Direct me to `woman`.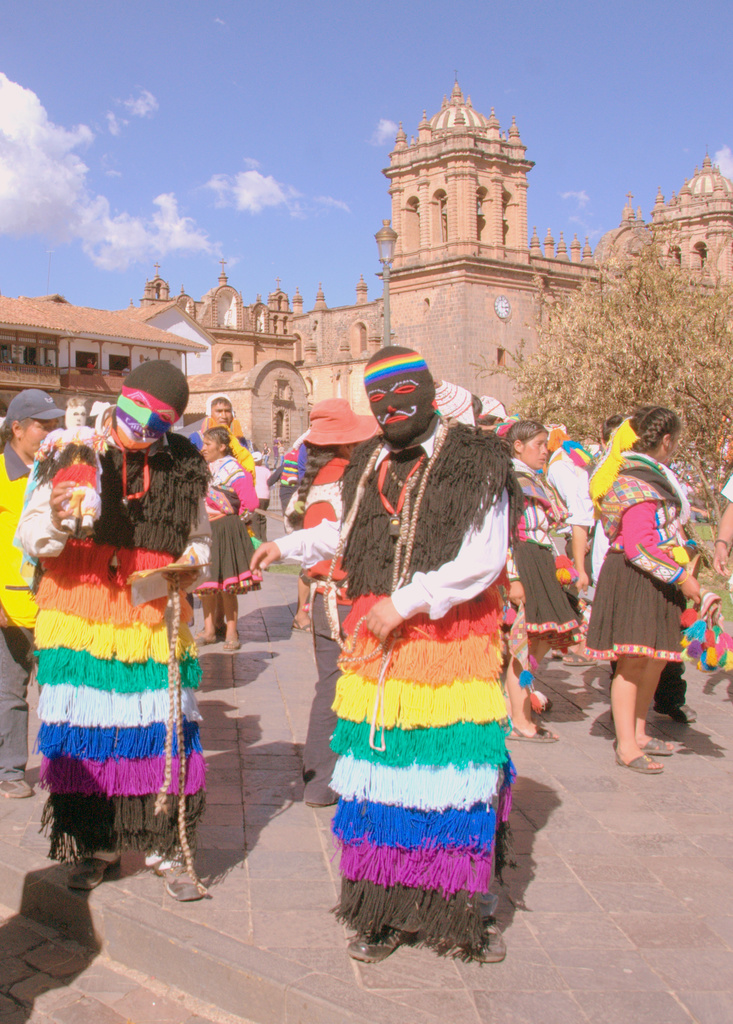
Direction: 0/386/67/785.
